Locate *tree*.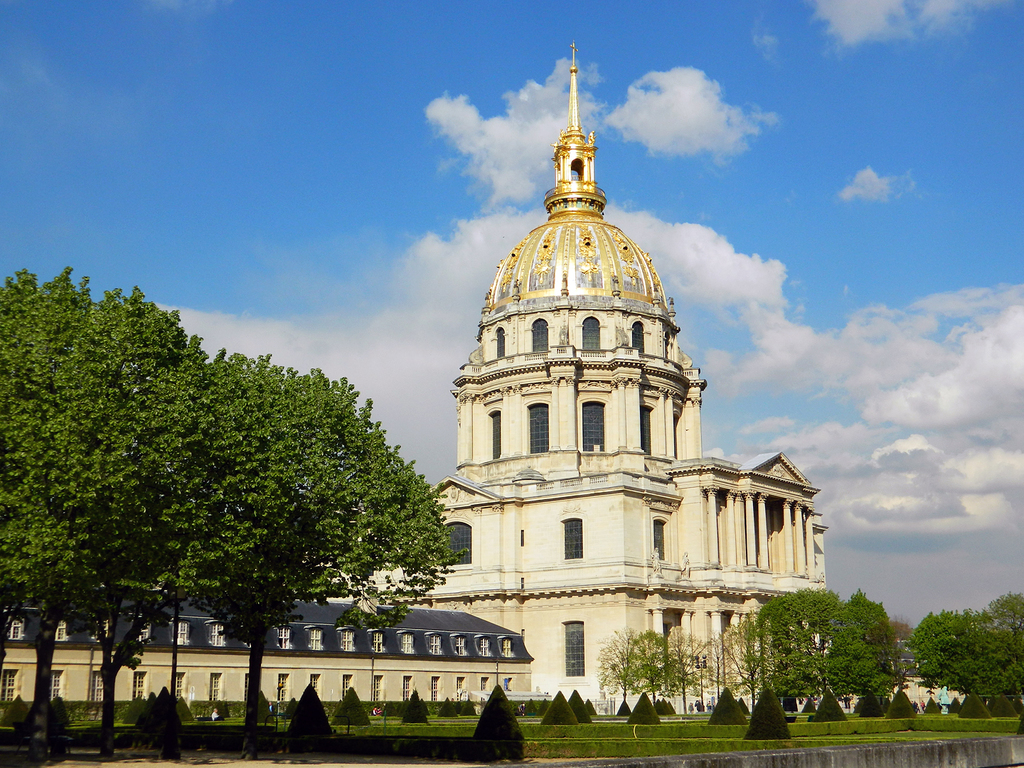
Bounding box: <bbox>598, 625, 639, 708</bbox>.
